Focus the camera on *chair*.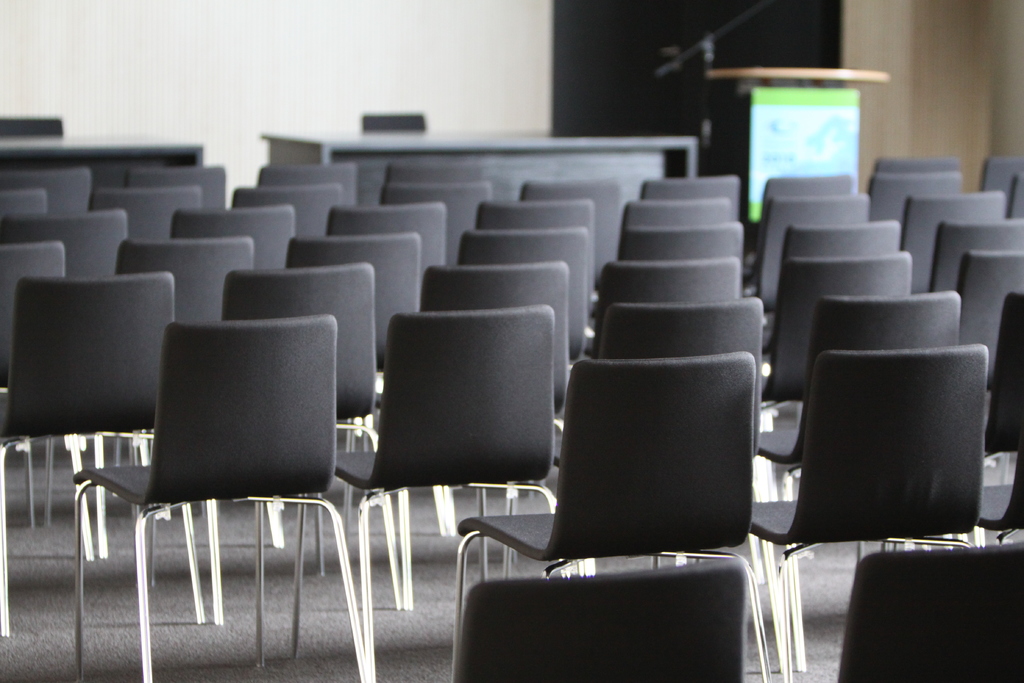
Focus region: (616,220,745,258).
